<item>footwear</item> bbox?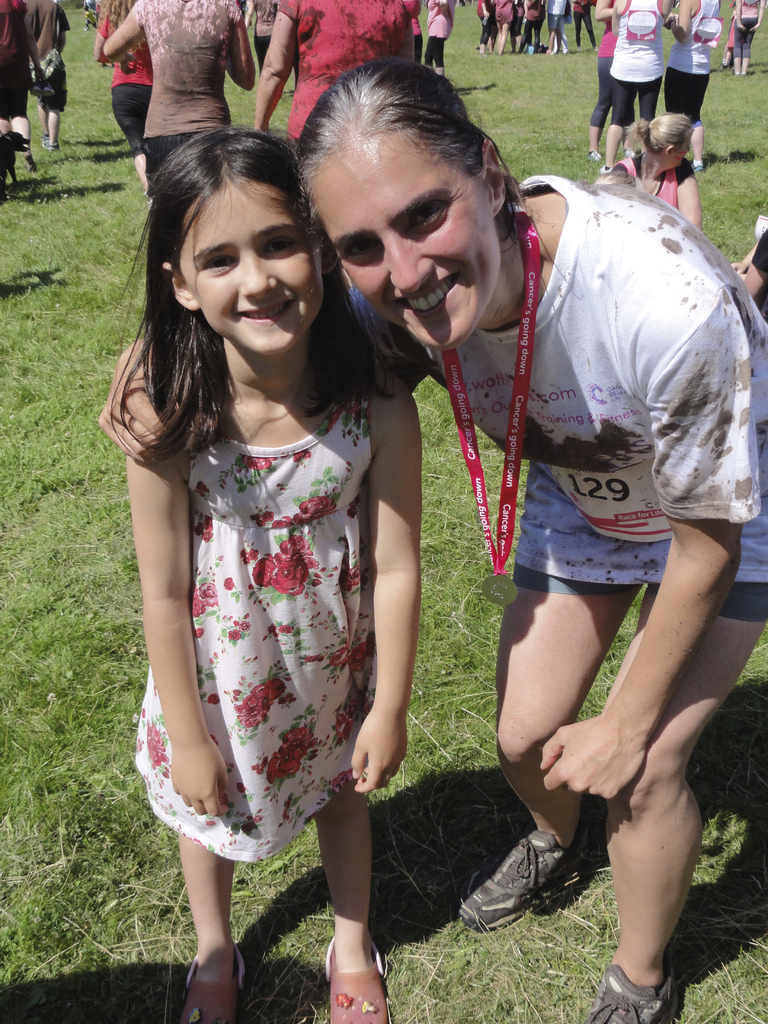
detection(689, 160, 701, 175)
